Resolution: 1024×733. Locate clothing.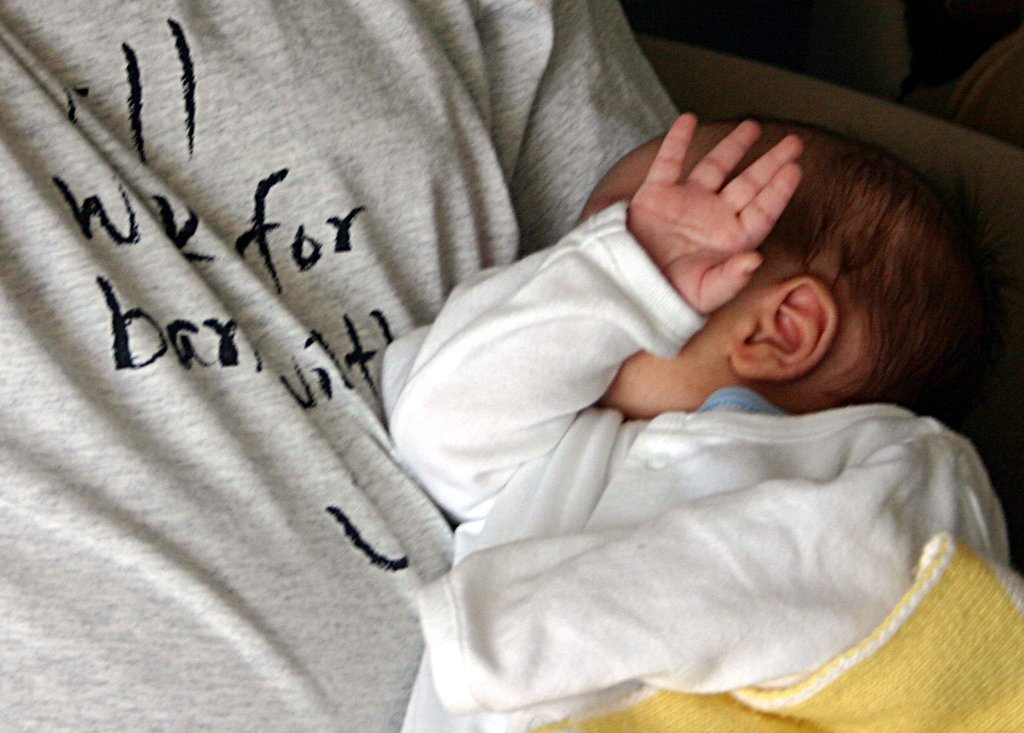
bbox=[378, 237, 1023, 712].
